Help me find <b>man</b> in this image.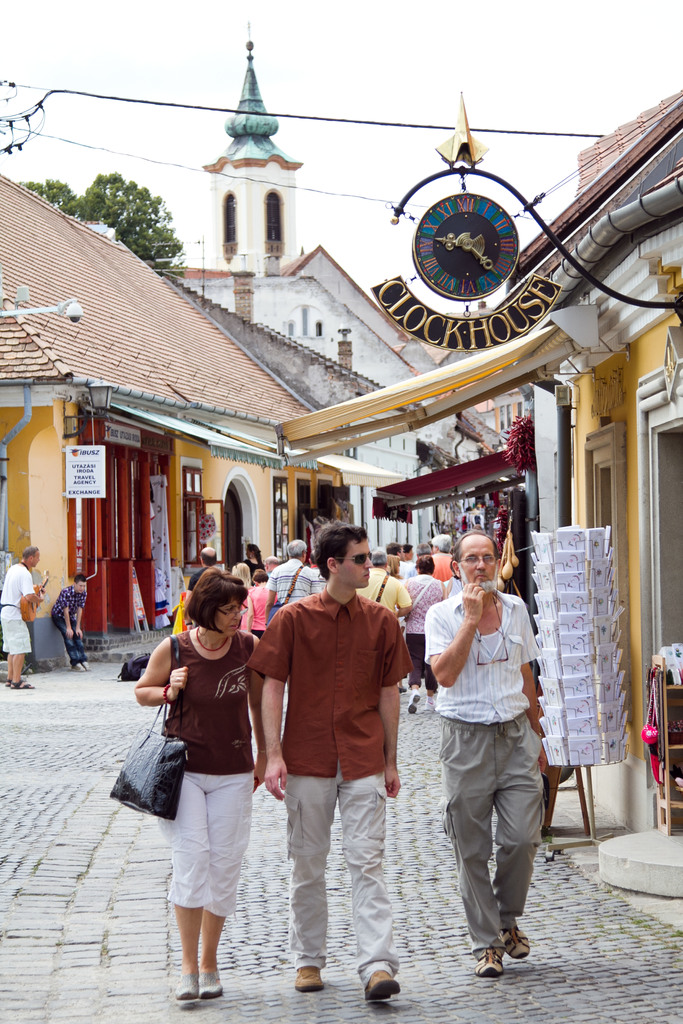
Found it: bbox(245, 528, 418, 962).
